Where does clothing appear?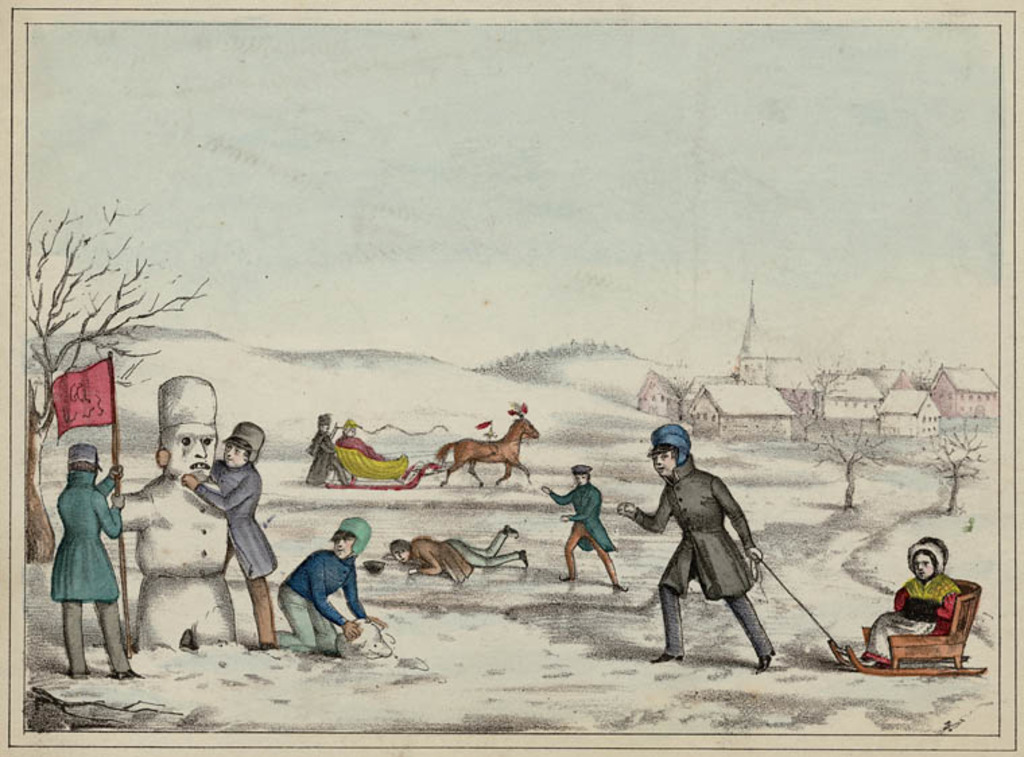
Appears at <box>193,455,279,647</box>.
